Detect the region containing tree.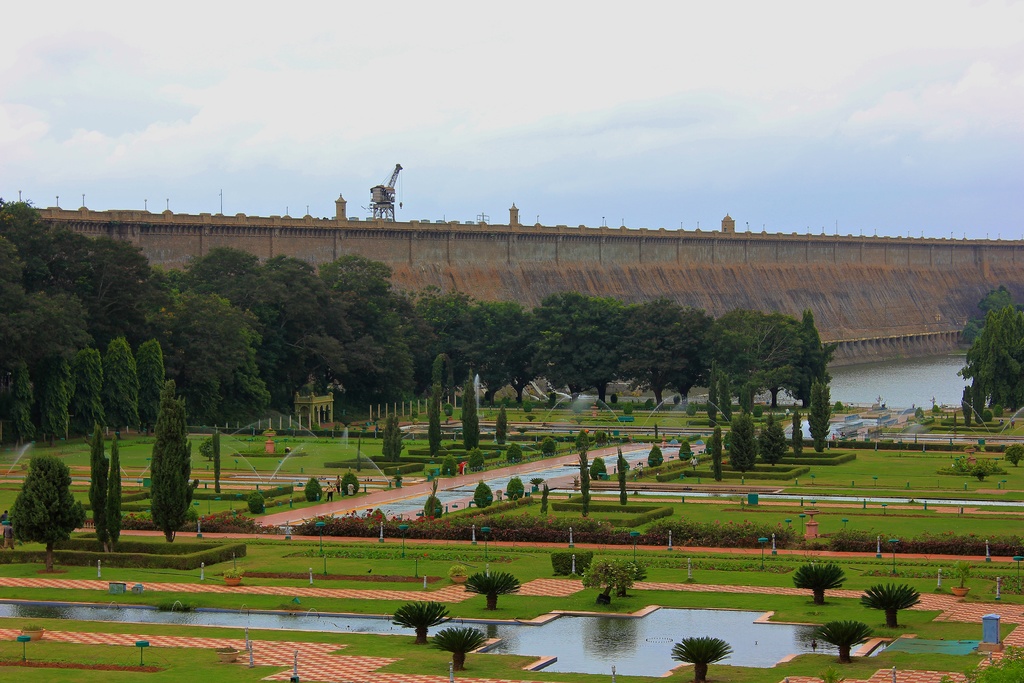
(960,283,1023,425).
